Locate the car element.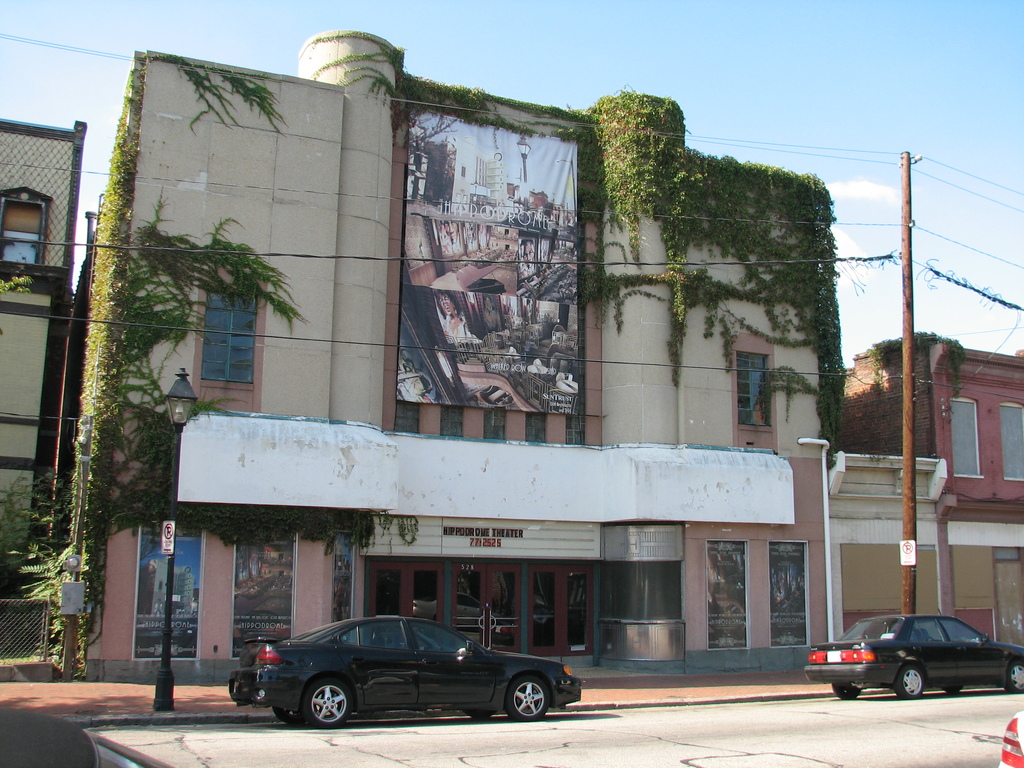
Element bbox: bbox=[232, 616, 585, 725].
